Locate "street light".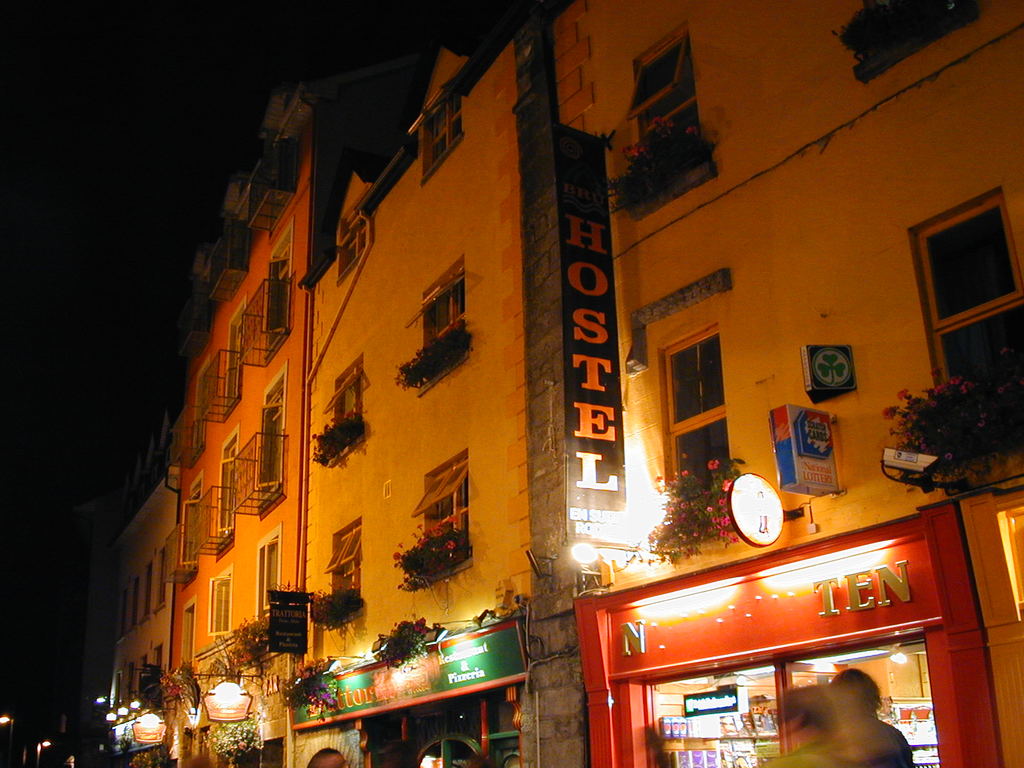
Bounding box: (left=184, top=663, right=260, bottom=732).
